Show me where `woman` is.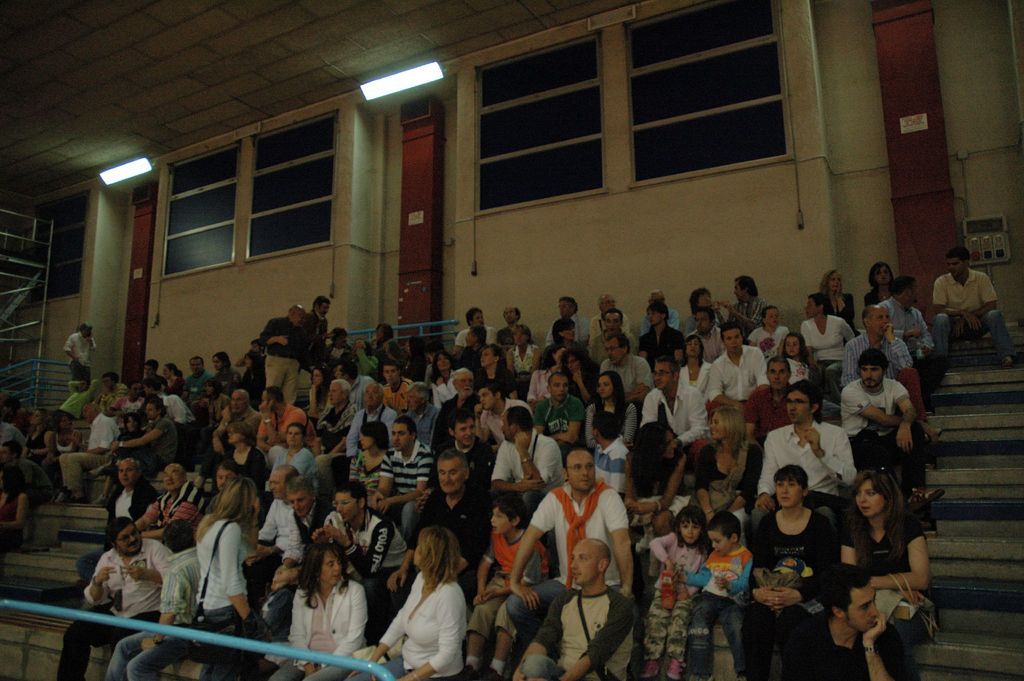
`woman` is at detection(196, 476, 260, 680).
